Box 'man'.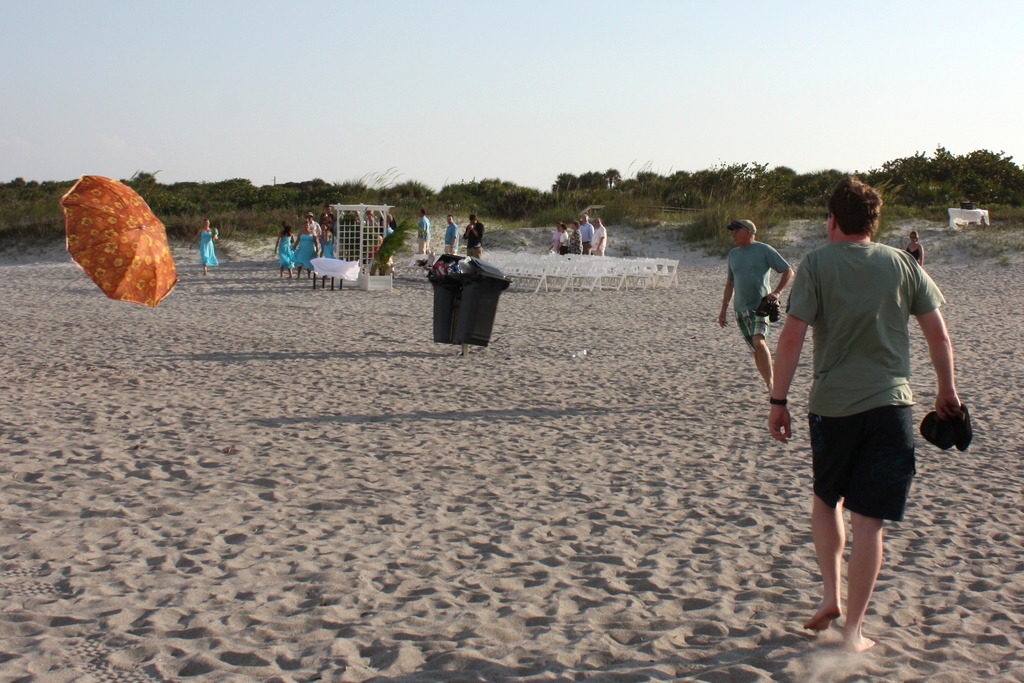
{"x1": 717, "y1": 219, "x2": 795, "y2": 398}.
